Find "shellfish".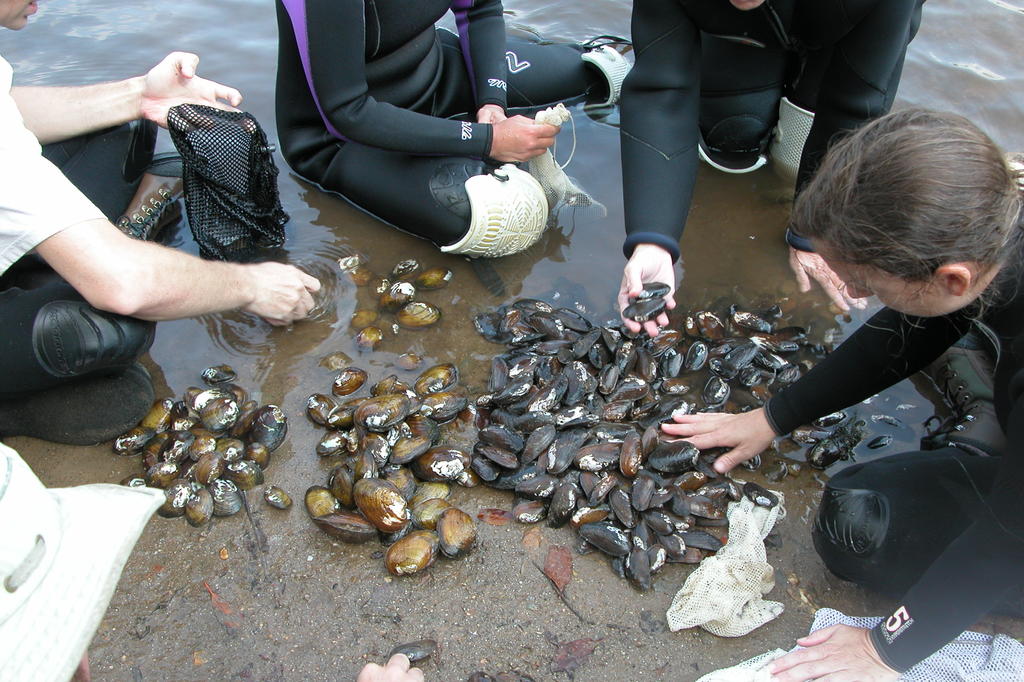
387 261 420 286.
